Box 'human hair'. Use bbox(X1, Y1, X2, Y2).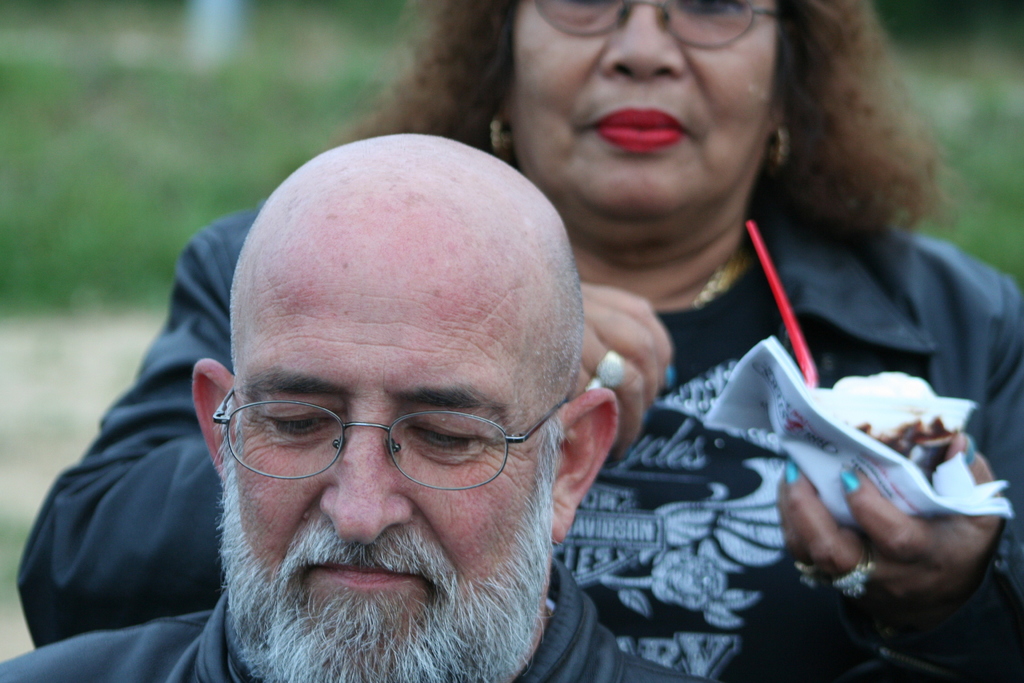
bbox(318, 0, 967, 254).
